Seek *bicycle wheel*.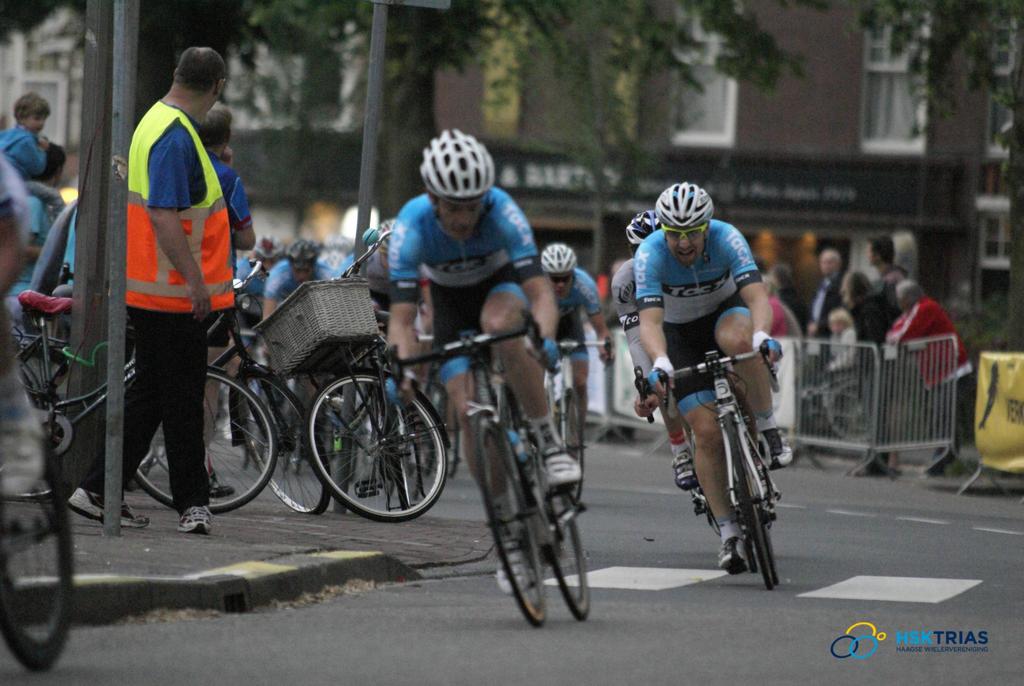
<box>303,374,447,525</box>.
